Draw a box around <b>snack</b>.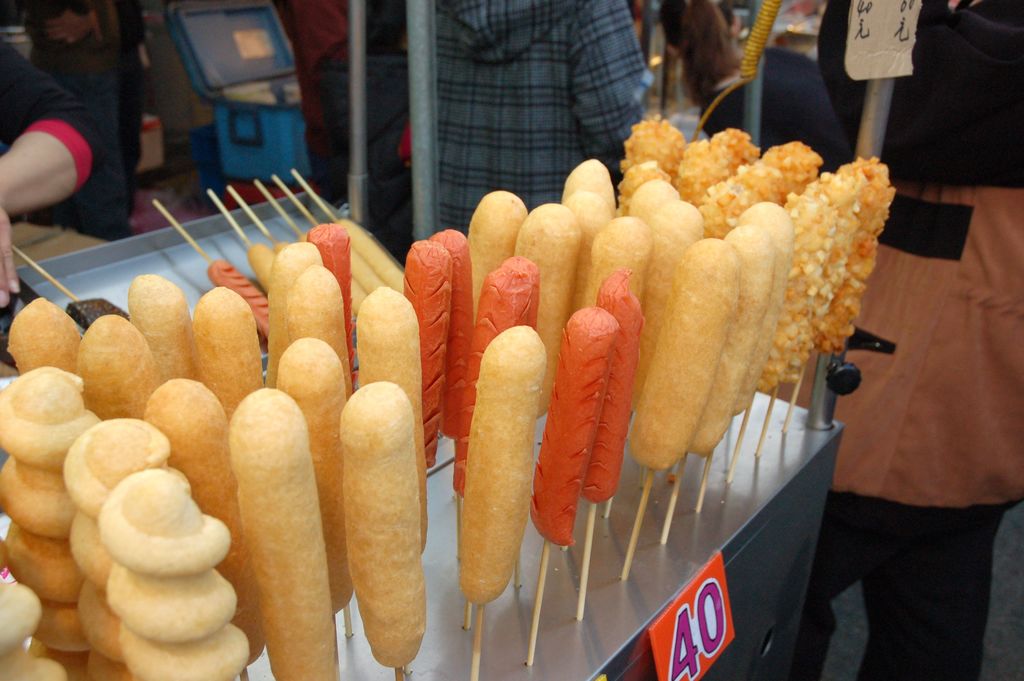
<region>725, 206, 791, 476</region>.
